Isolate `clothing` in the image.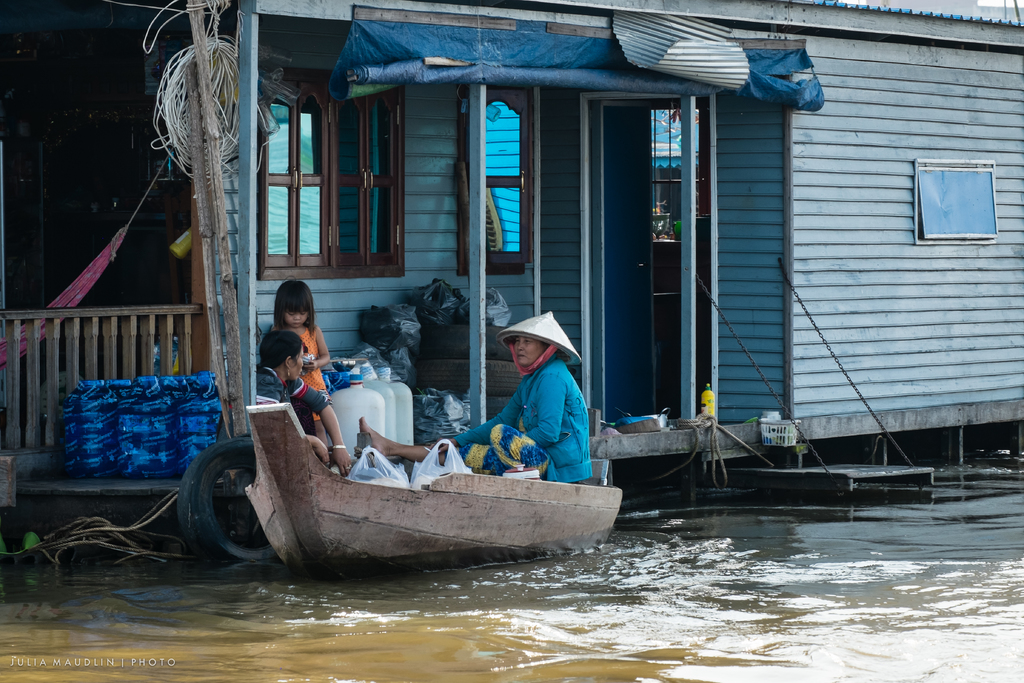
Isolated region: bbox=(253, 365, 333, 436).
